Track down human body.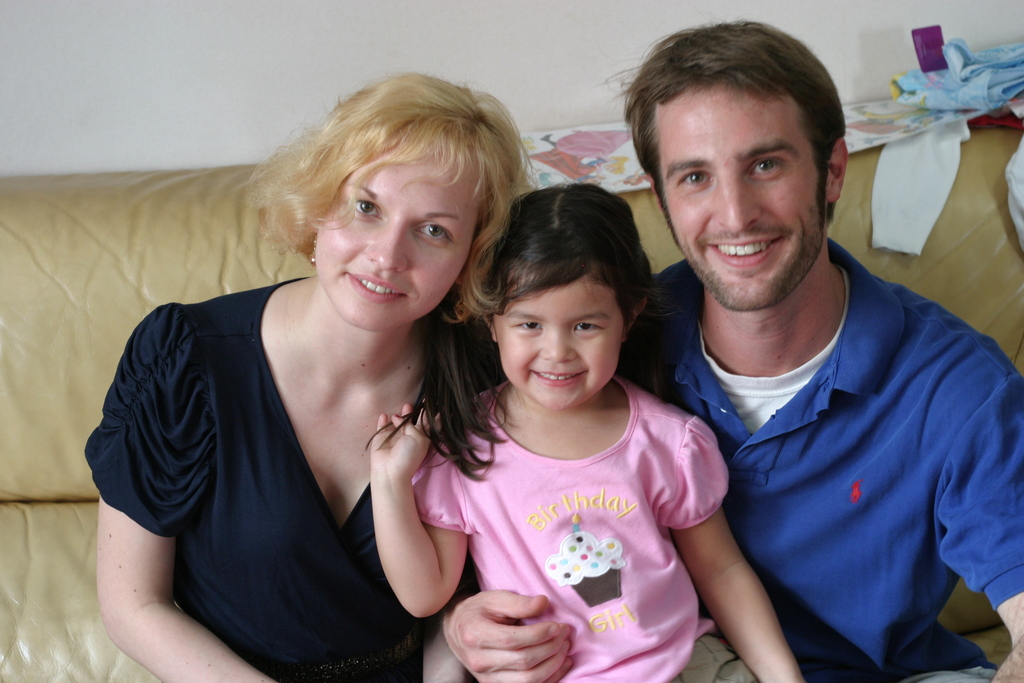
Tracked to <region>611, 227, 1023, 682</region>.
